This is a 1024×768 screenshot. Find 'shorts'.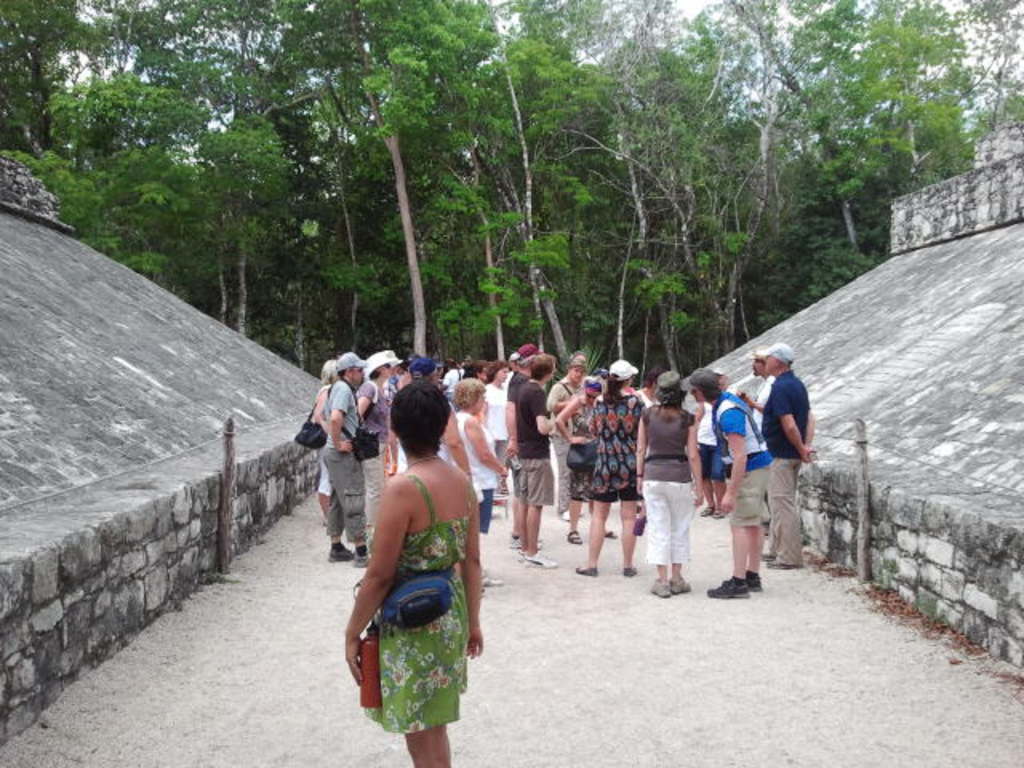
Bounding box: bbox=(699, 445, 723, 483).
